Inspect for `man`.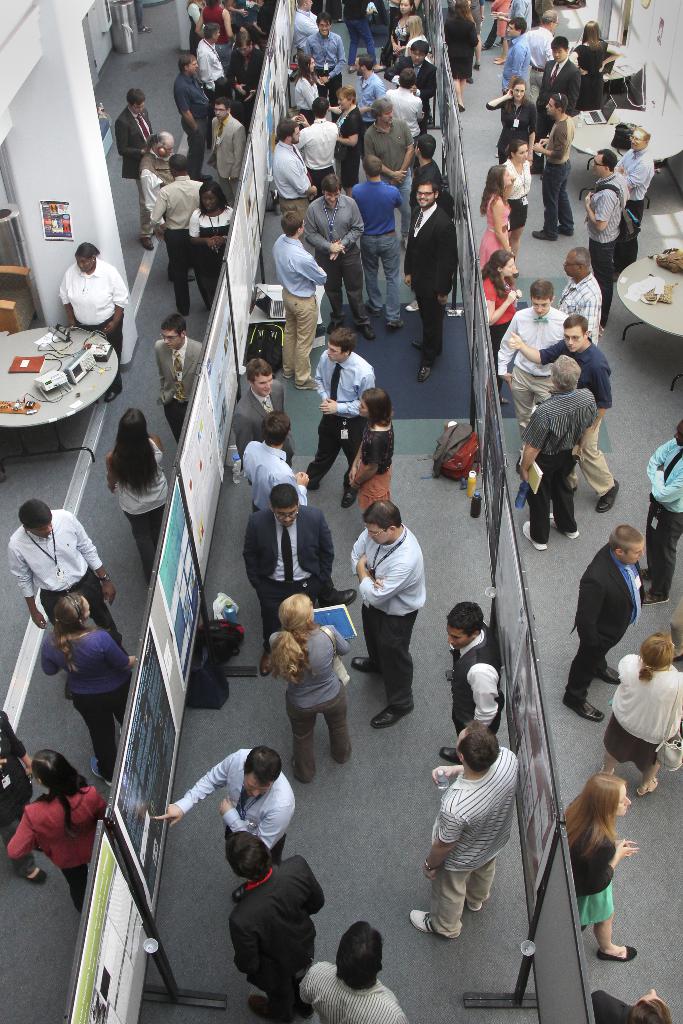
Inspection: 140:128:176:233.
